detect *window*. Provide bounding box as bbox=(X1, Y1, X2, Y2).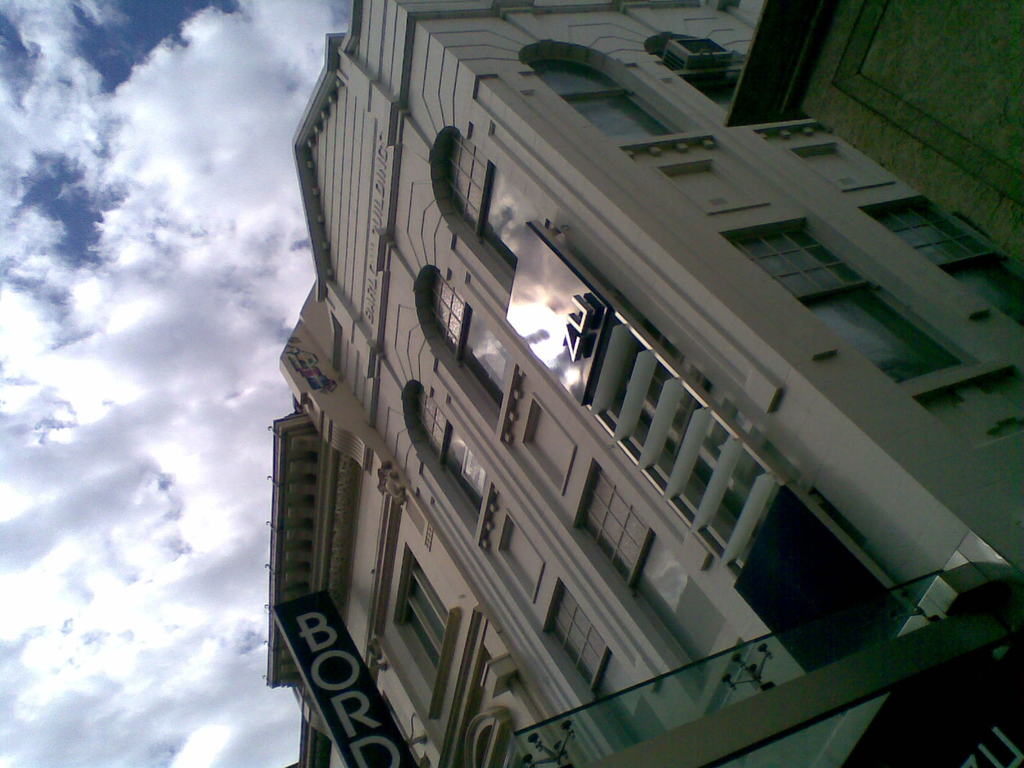
bbox=(399, 385, 485, 535).
